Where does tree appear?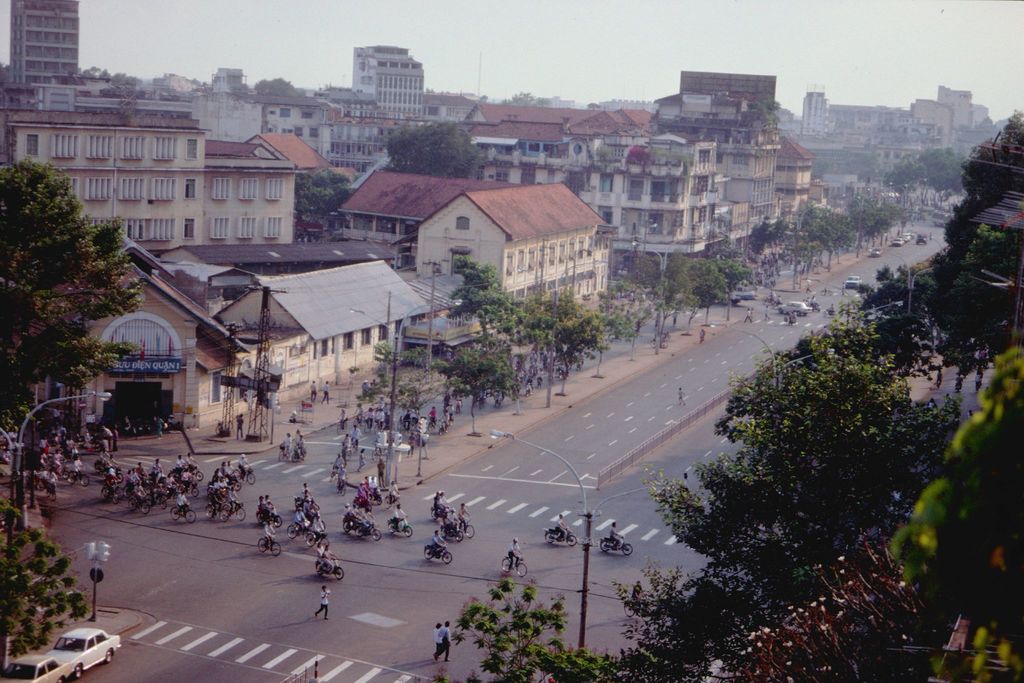
Appears at 79, 63, 136, 83.
